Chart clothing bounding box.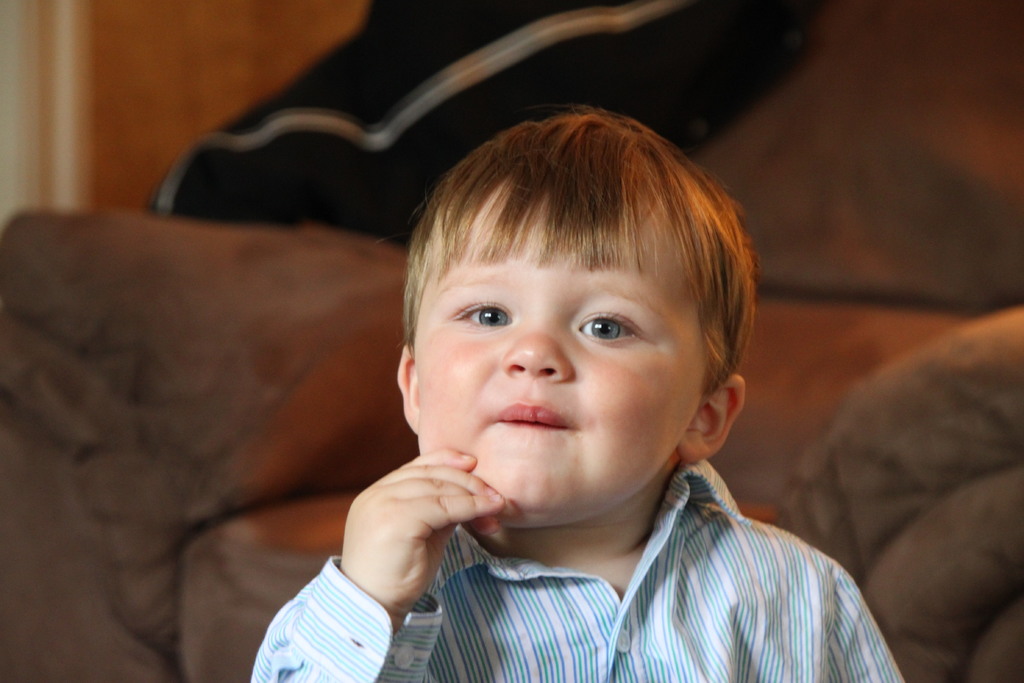
Charted: <box>270,404,915,667</box>.
